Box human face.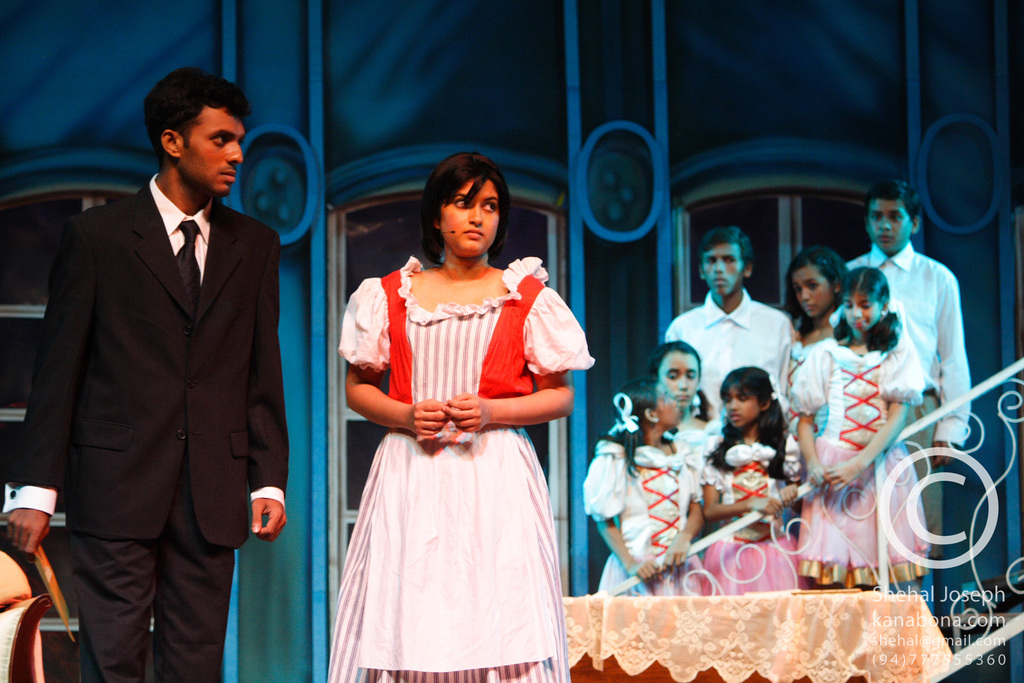
box=[657, 383, 678, 432].
